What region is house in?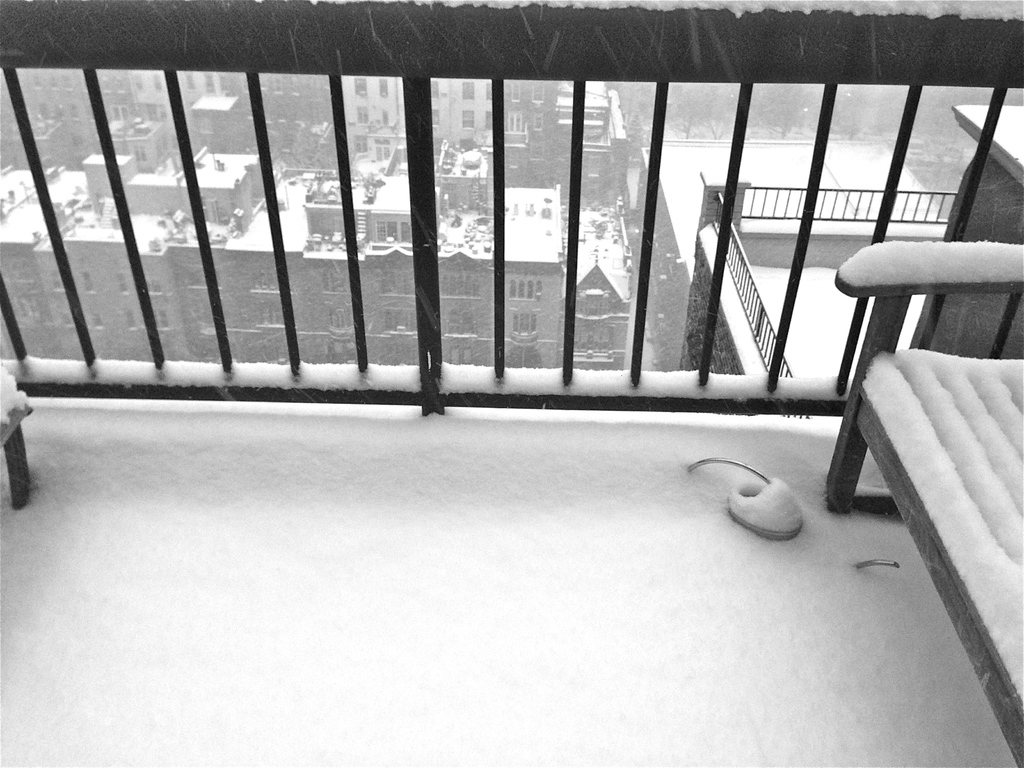
{"x1": 432, "y1": 68, "x2": 492, "y2": 196}.
